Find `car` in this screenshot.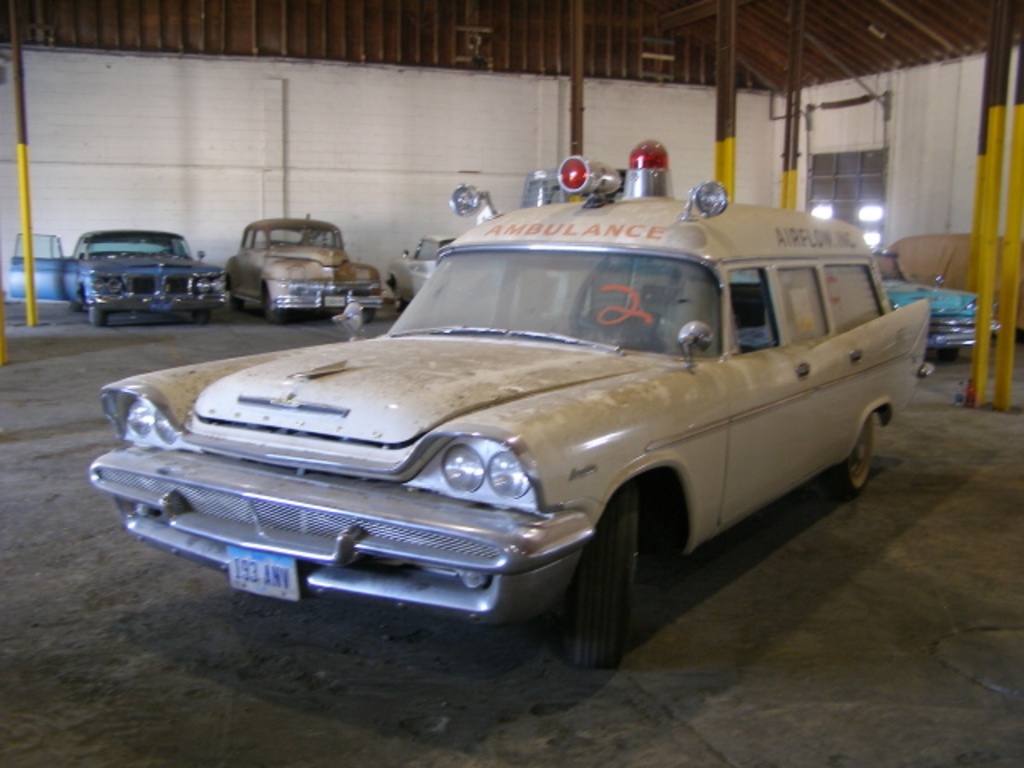
The bounding box for `car` is (384, 235, 461, 304).
